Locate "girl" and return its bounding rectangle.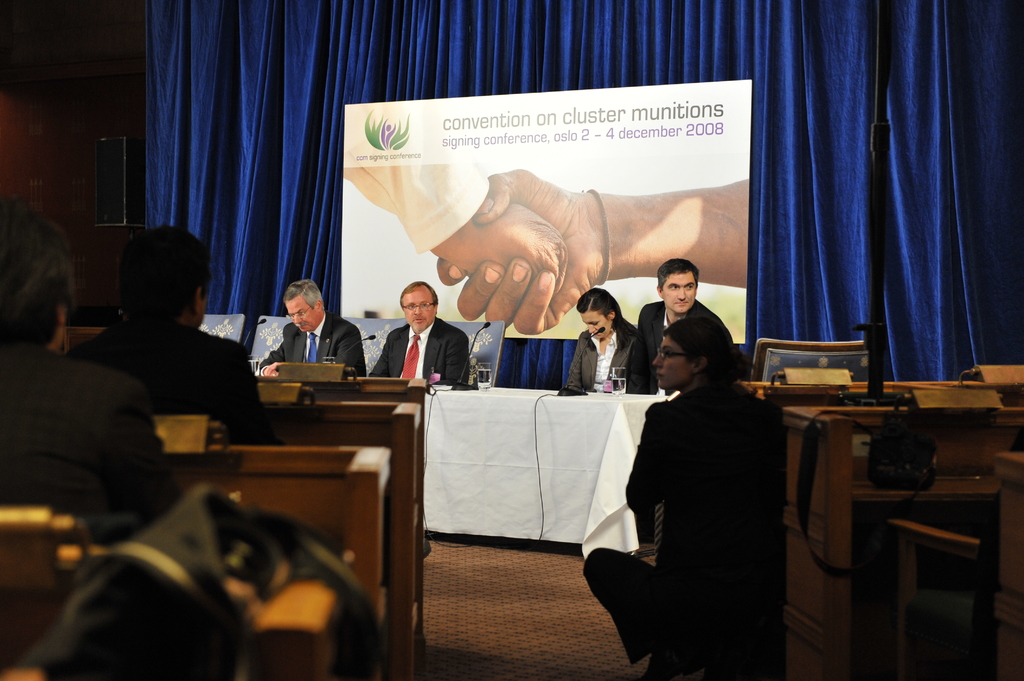
(568, 294, 636, 392).
